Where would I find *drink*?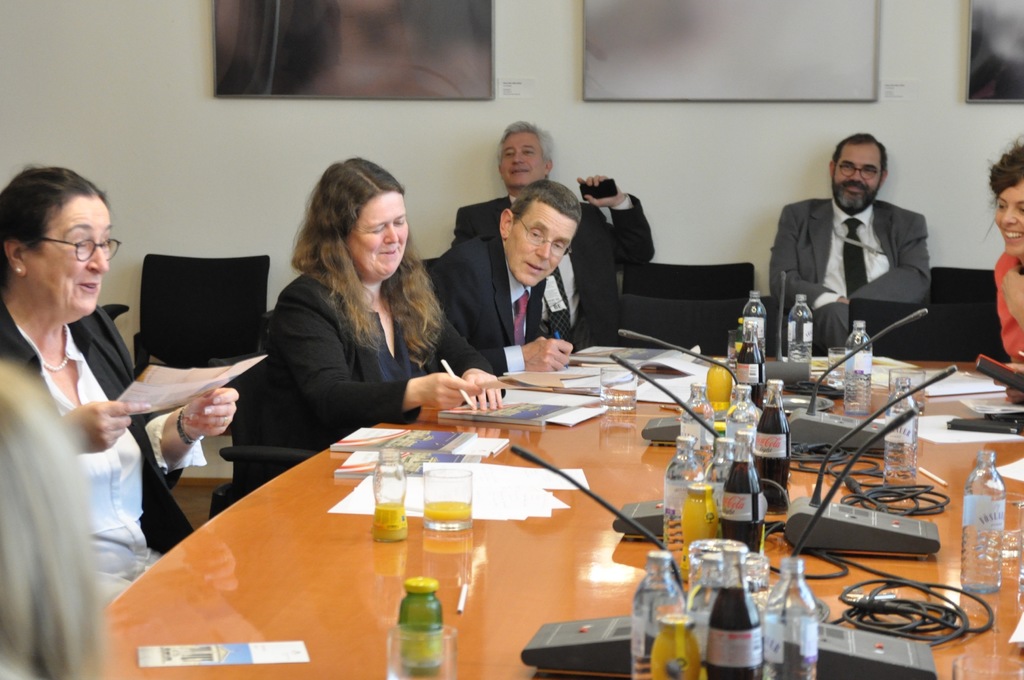
At left=664, top=487, right=720, bottom=579.
